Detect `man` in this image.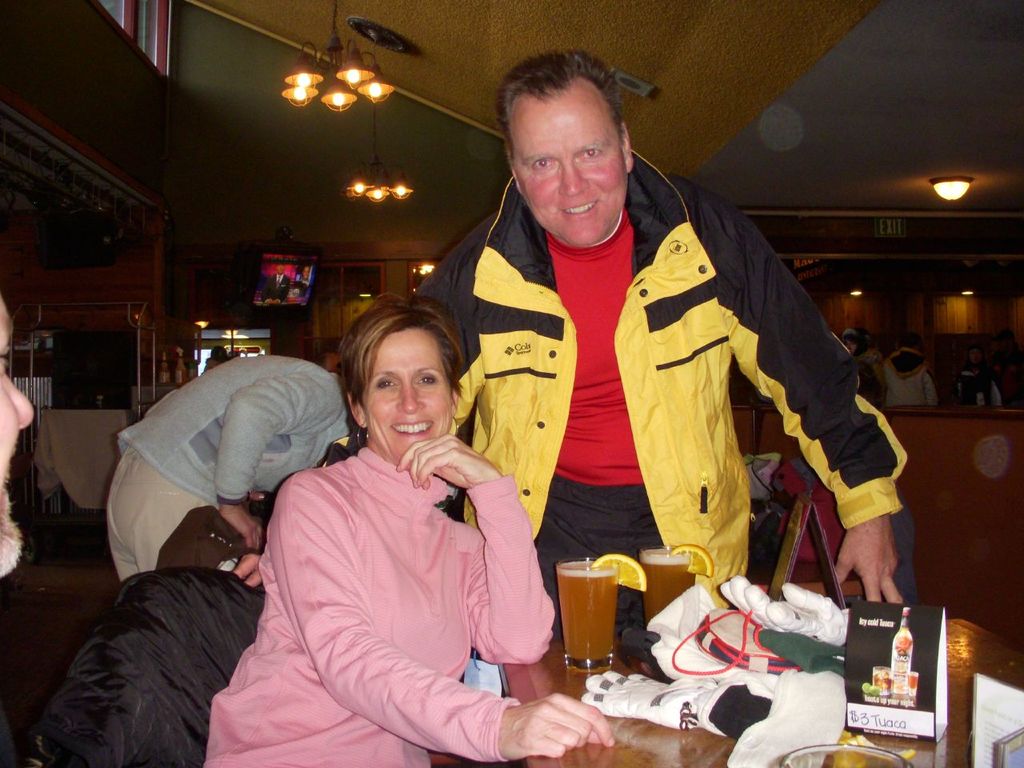
Detection: left=384, top=86, right=869, bottom=697.
